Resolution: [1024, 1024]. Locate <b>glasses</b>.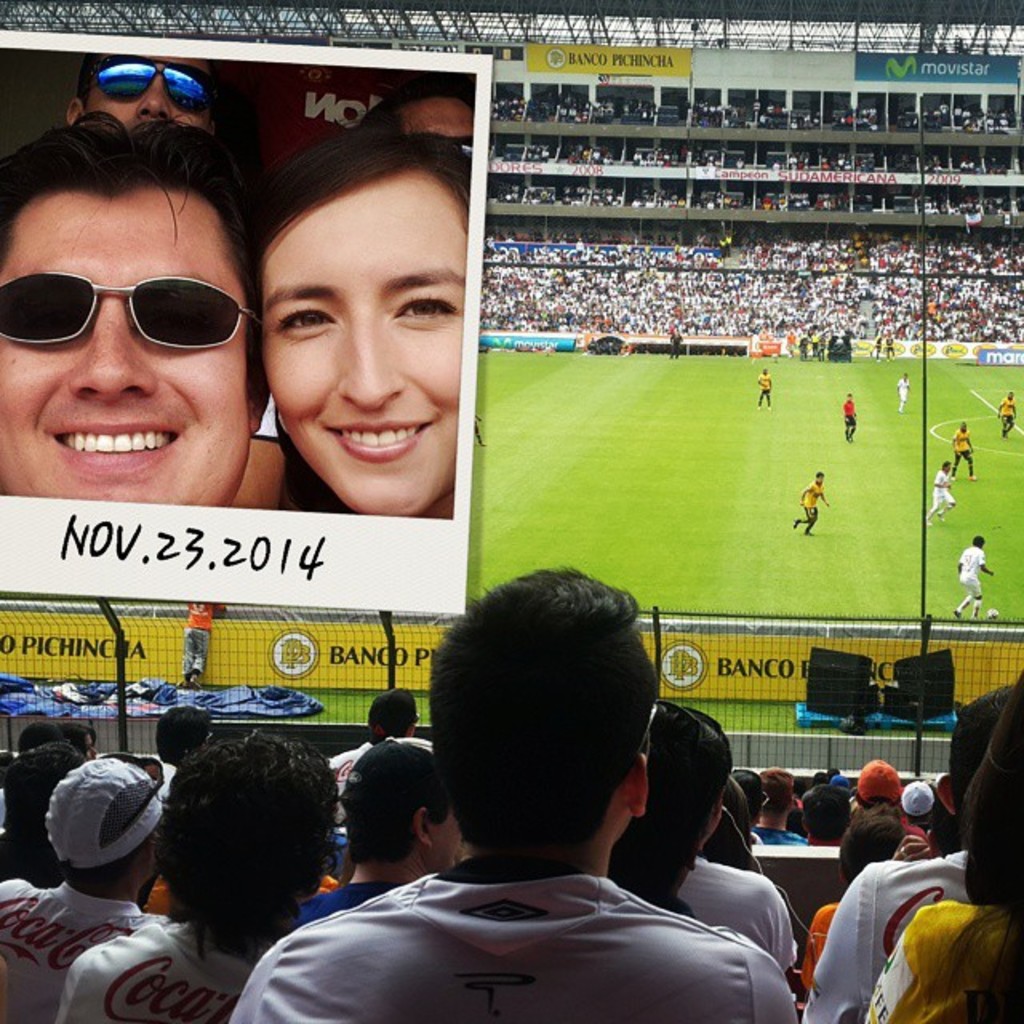
(26,234,290,370).
